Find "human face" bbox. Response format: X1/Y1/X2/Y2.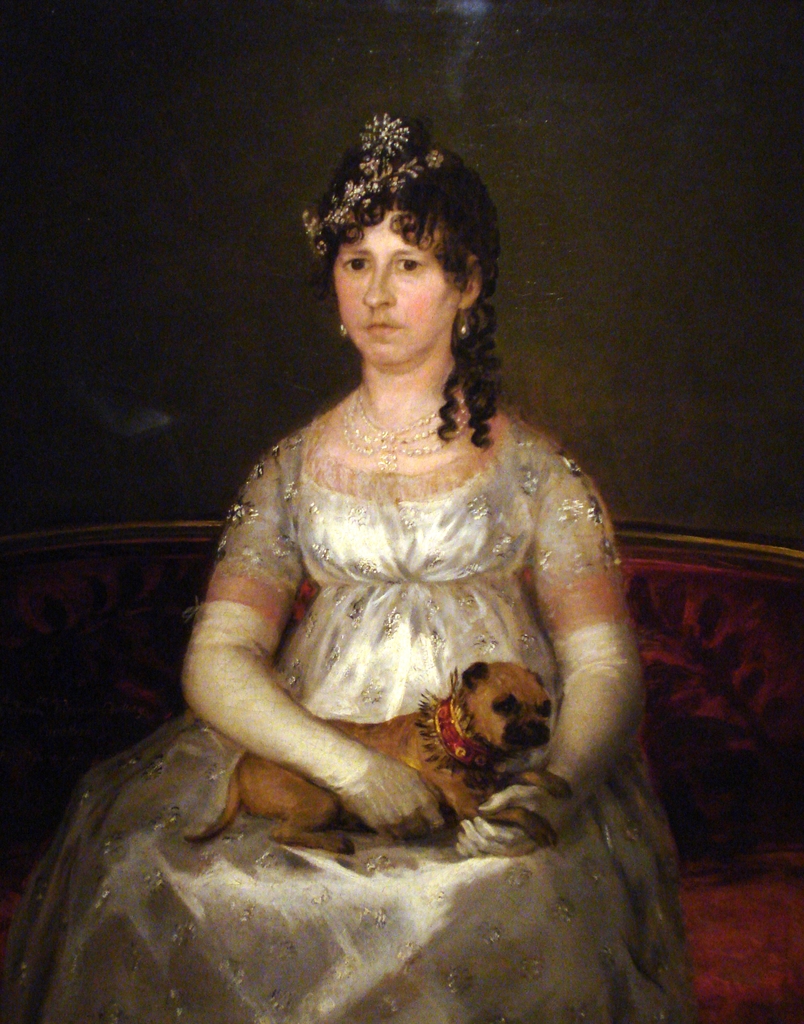
332/225/460/370.
